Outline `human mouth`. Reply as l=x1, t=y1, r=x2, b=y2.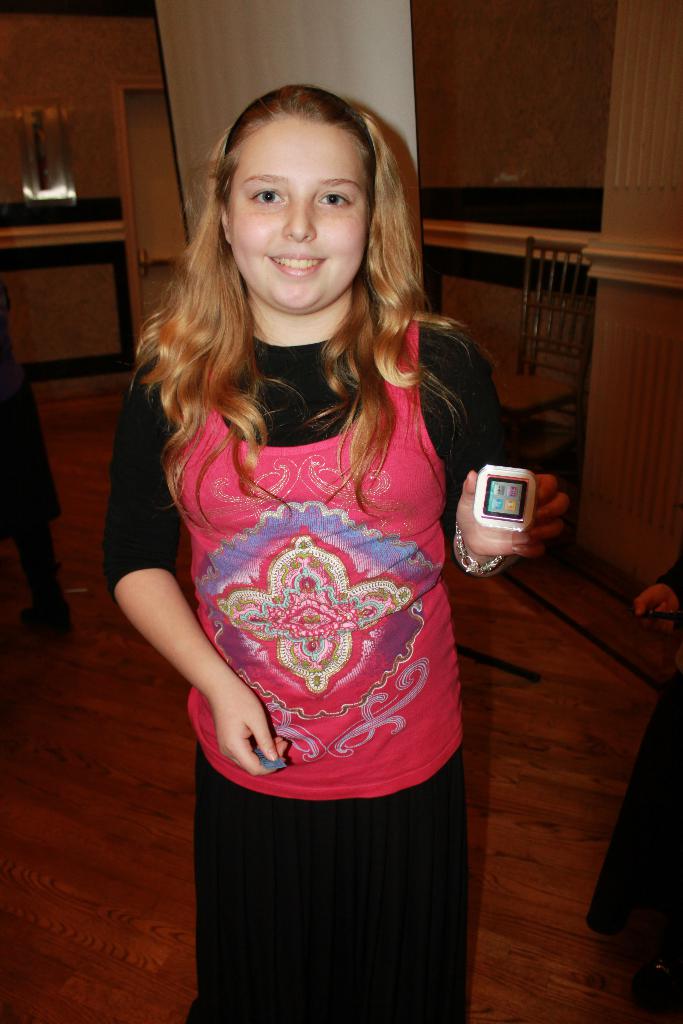
l=268, t=251, r=327, b=279.
